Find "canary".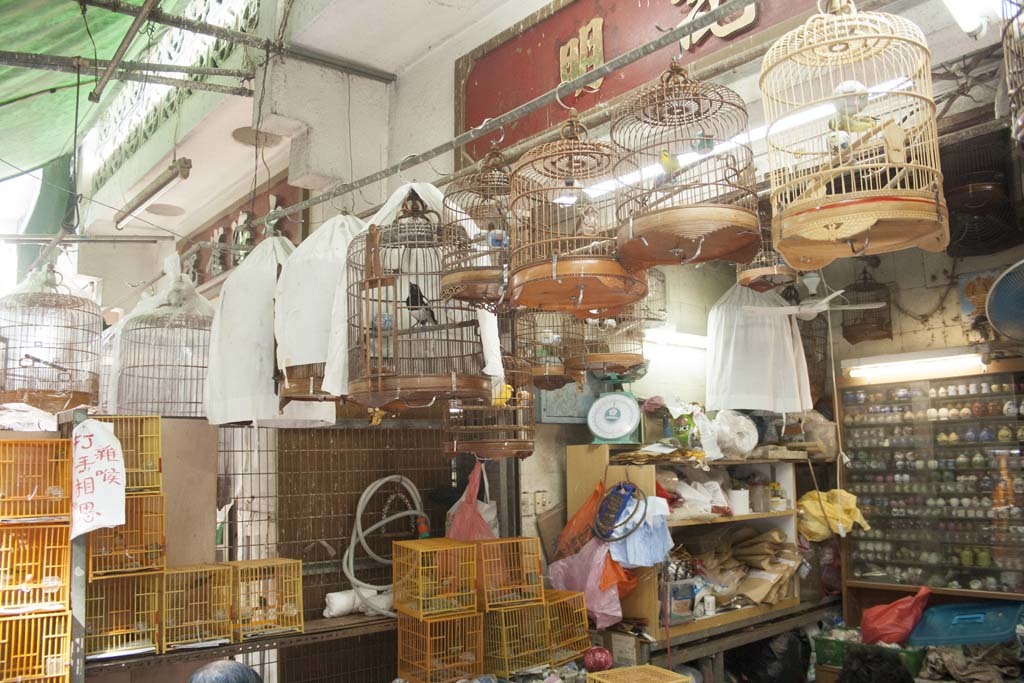
<box>830,79,867,115</box>.
